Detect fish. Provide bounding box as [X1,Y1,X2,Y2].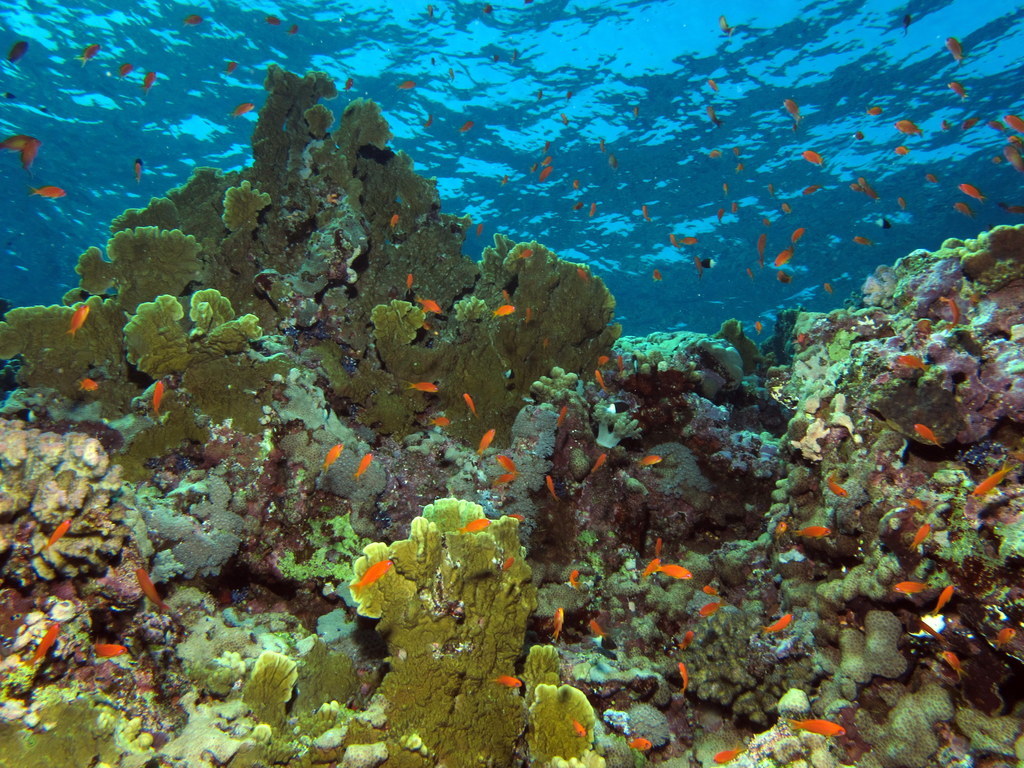
[497,453,517,470].
